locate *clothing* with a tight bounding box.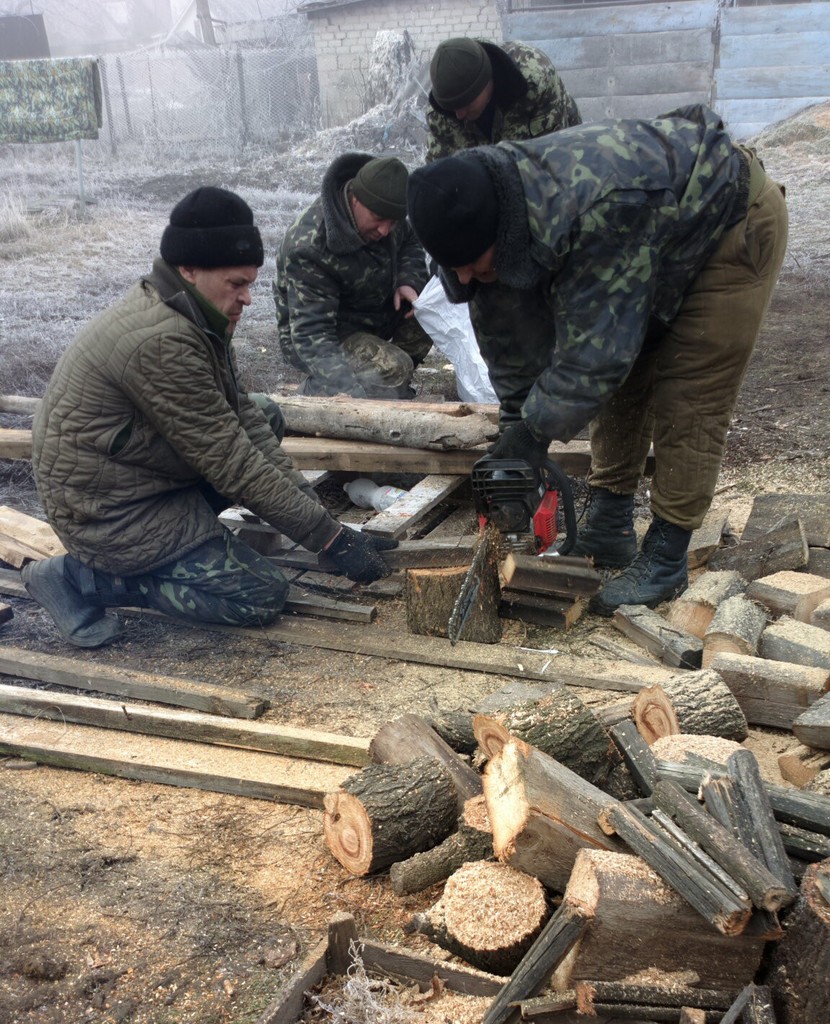
box=[416, 99, 794, 533].
